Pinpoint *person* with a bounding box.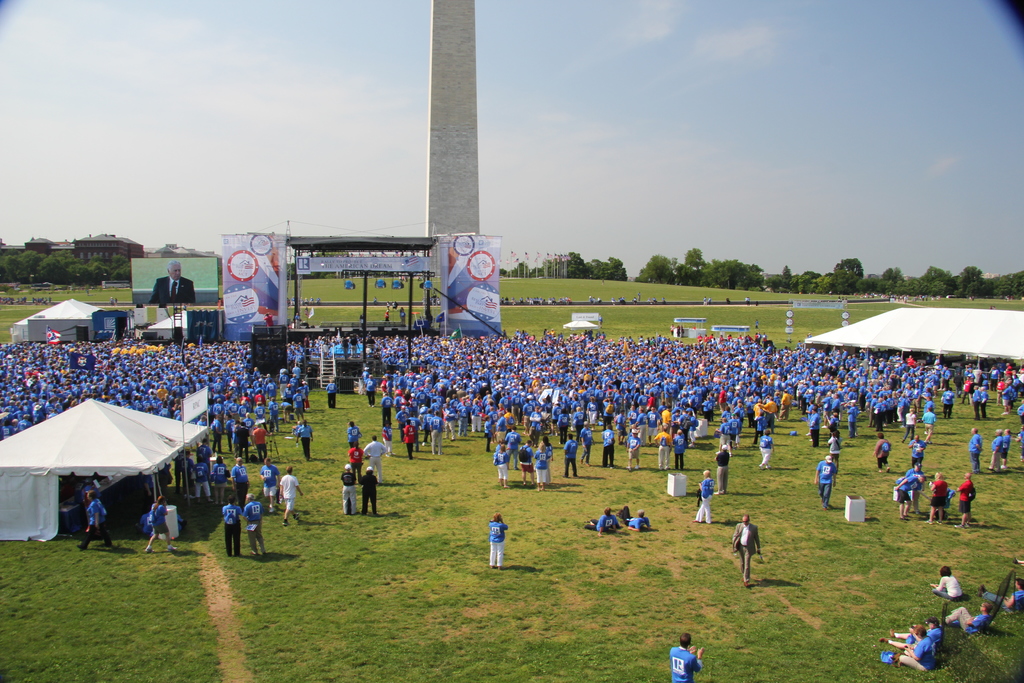
(left=693, top=465, right=712, bottom=522).
